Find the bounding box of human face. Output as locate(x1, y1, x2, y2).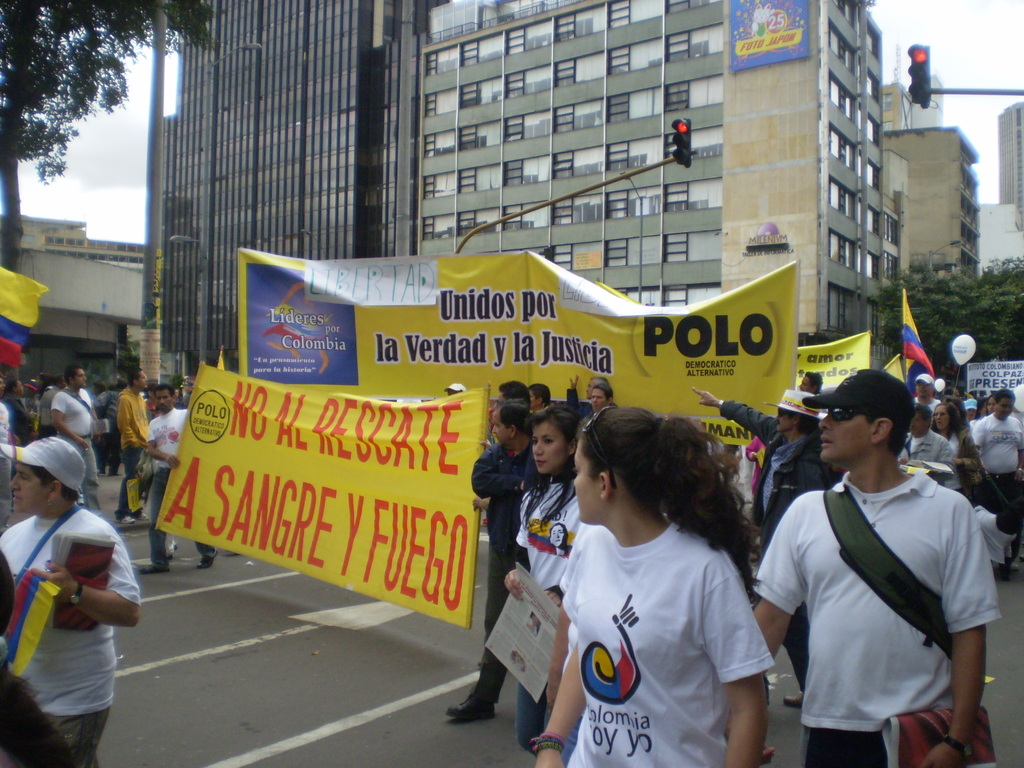
locate(934, 404, 950, 430).
